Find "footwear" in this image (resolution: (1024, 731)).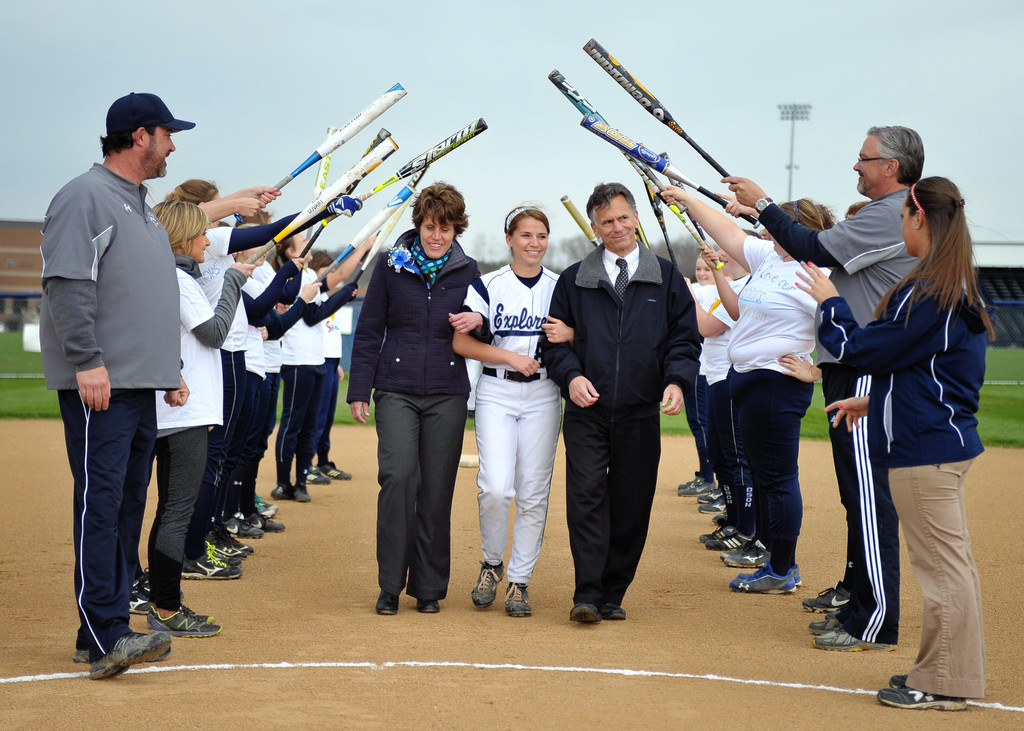
box=[375, 588, 399, 616].
